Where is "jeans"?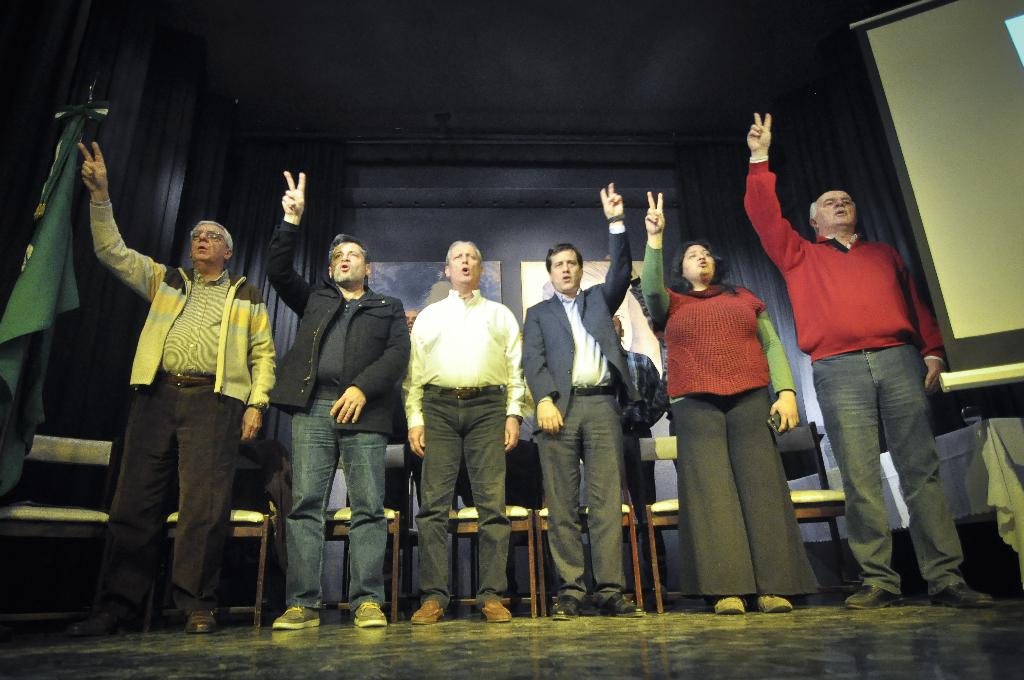
locate(417, 382, 508, 615).
